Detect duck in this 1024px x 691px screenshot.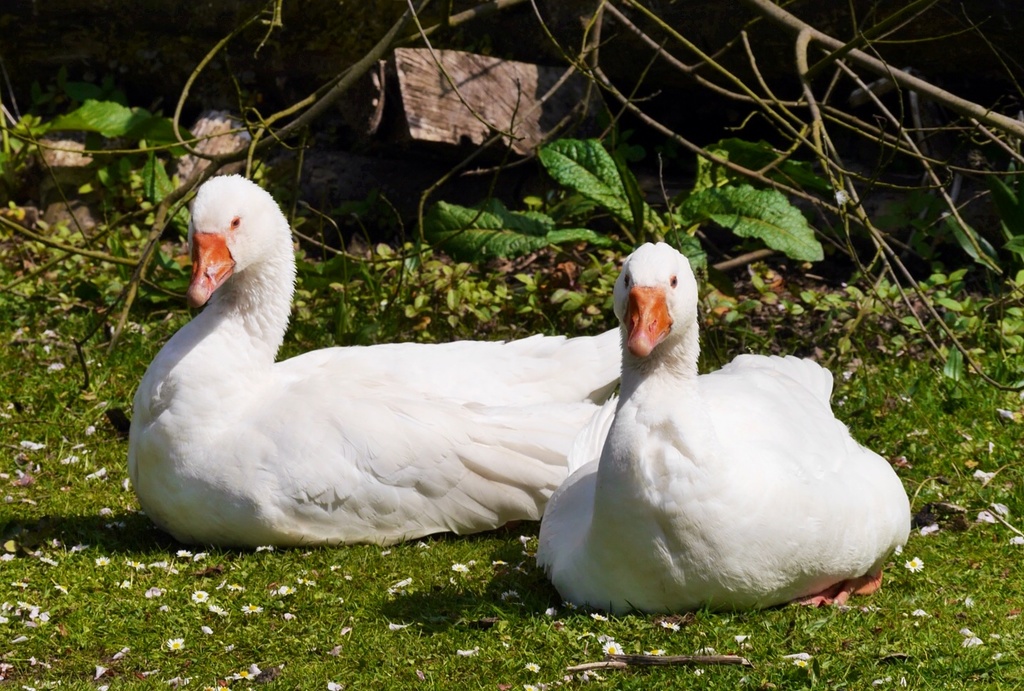
Detection: 546:243:917:630.
